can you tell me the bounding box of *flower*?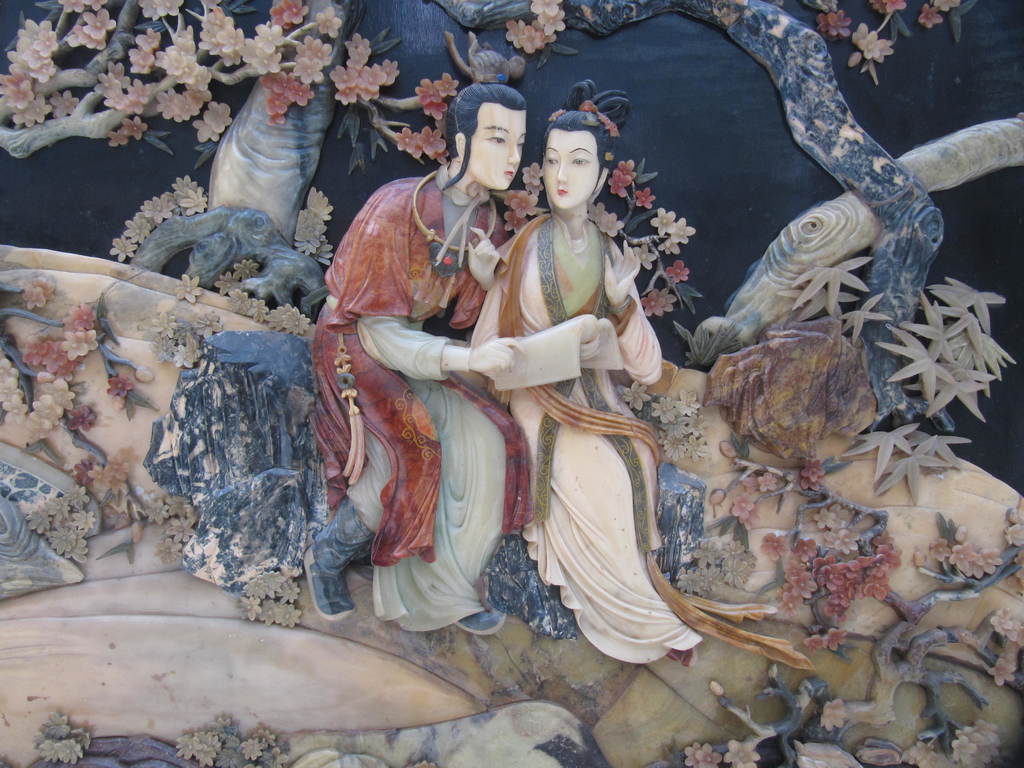
bbox(632, 243, 654, 269).
